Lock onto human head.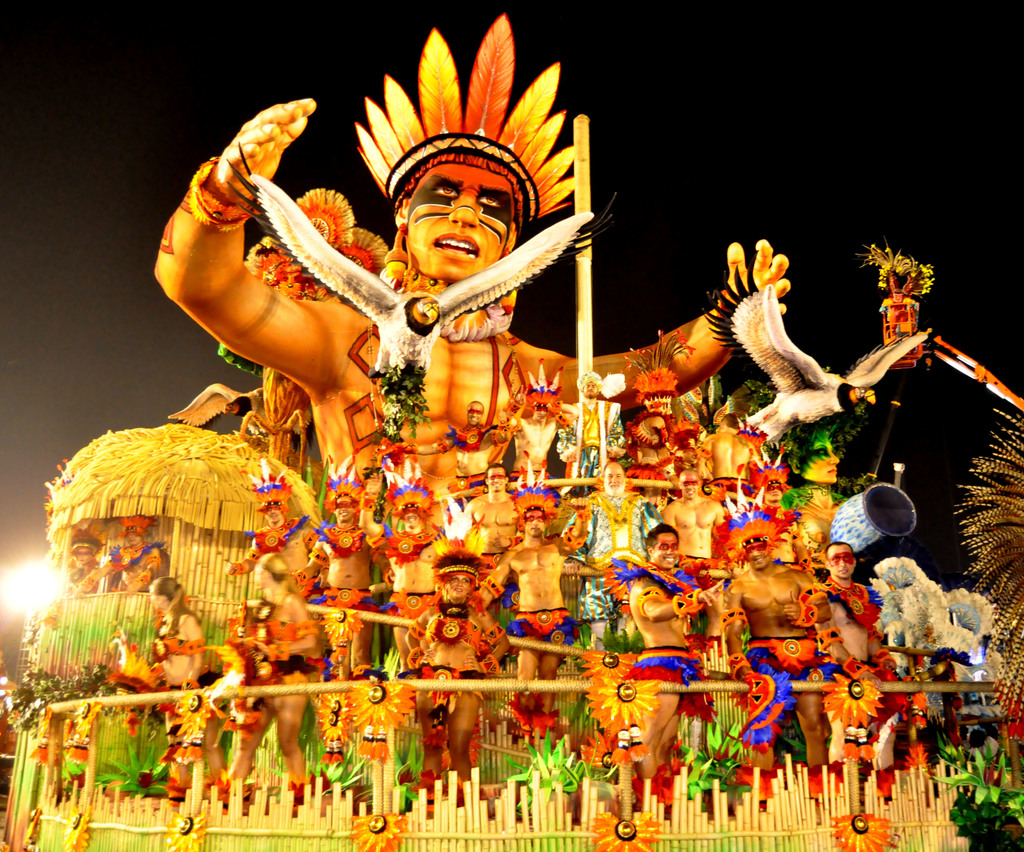
Locked: <box>760,474,781,500</box>.
